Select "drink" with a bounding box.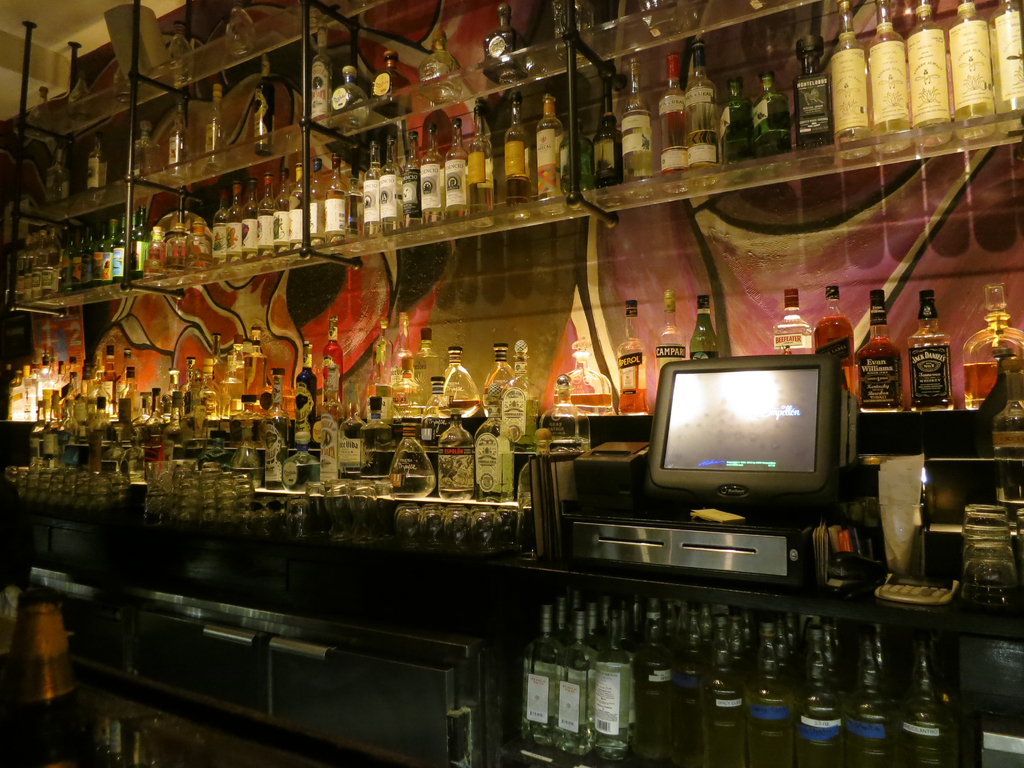
<region>755, 74, 787, 162</region>.
